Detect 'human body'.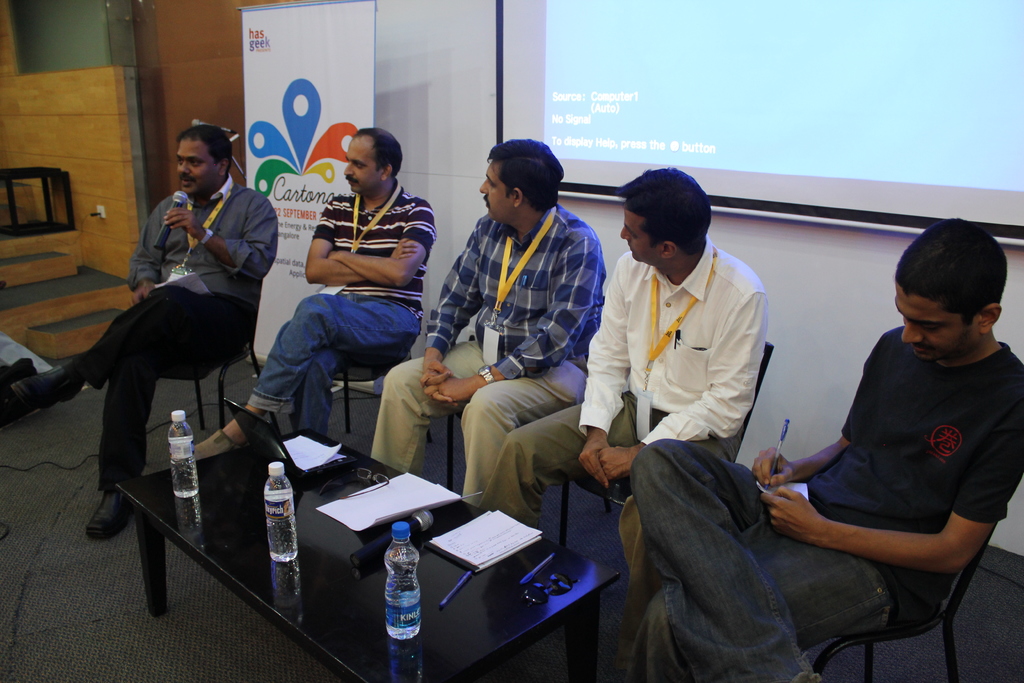
Detected at (x1=634, y1=219, x2=1023, y2=682).
